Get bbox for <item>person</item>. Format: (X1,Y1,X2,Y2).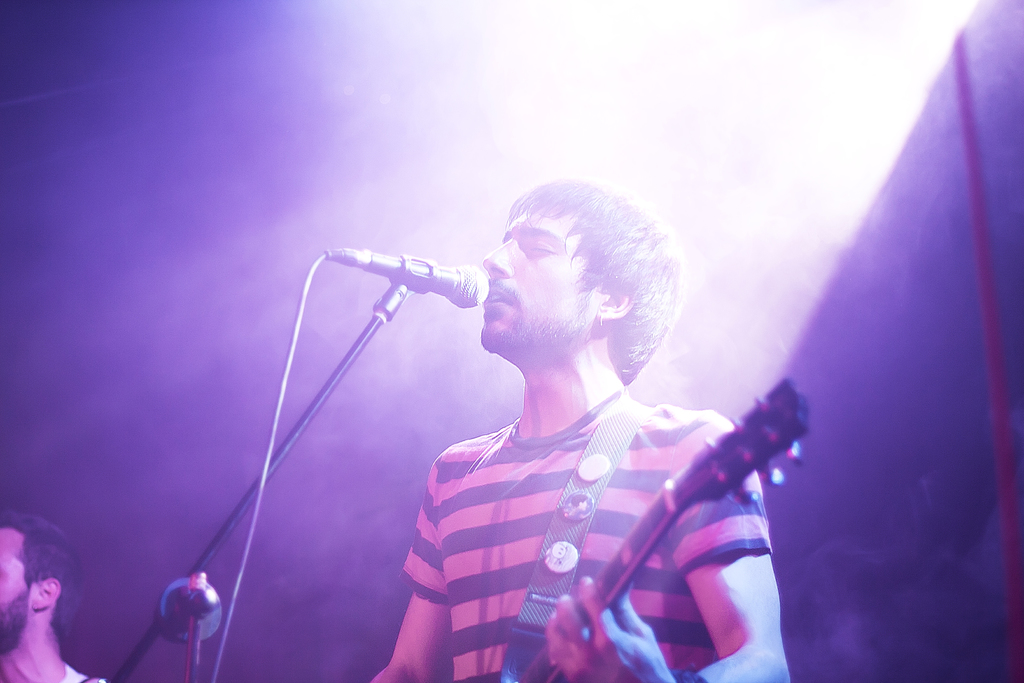
(0,498,118,682).
